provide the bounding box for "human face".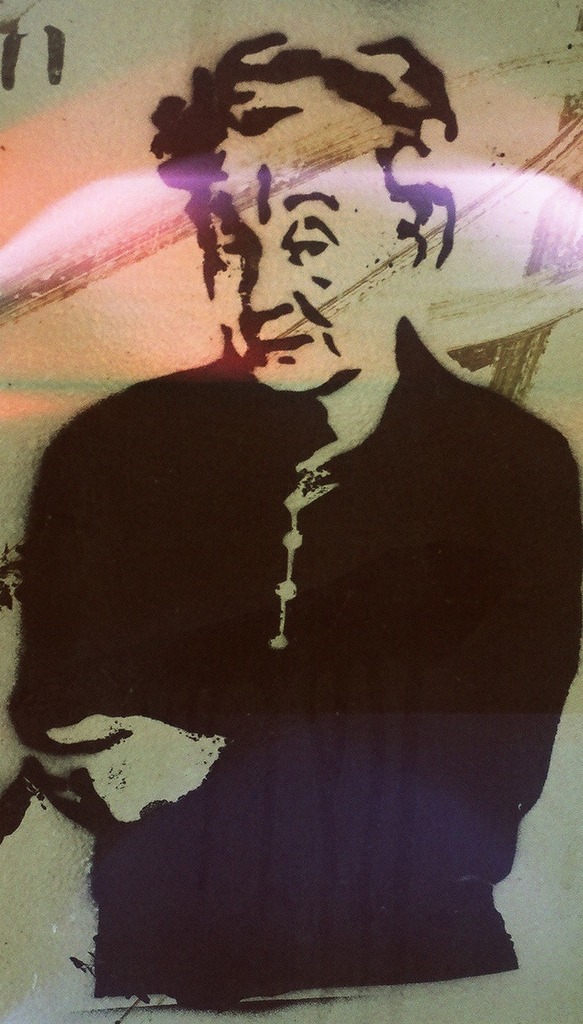
(x1=203, y1=105, x2=406, y2=397).
